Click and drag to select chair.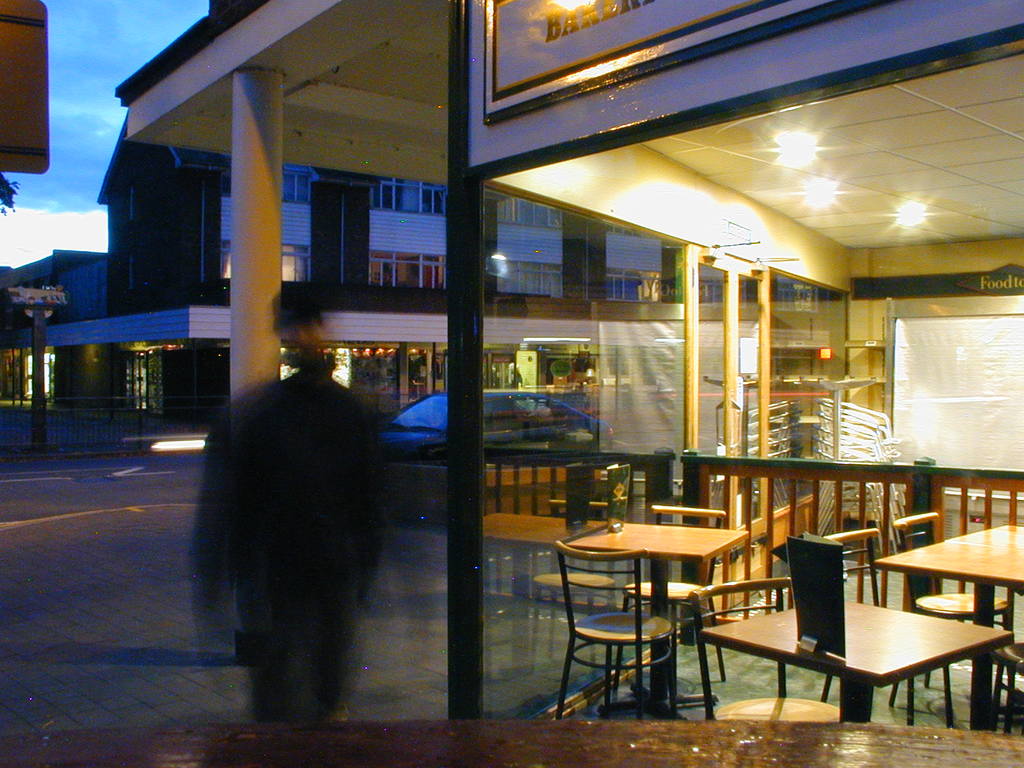
Selection: [x1=687, y1=575, x2=843, y2=728].
